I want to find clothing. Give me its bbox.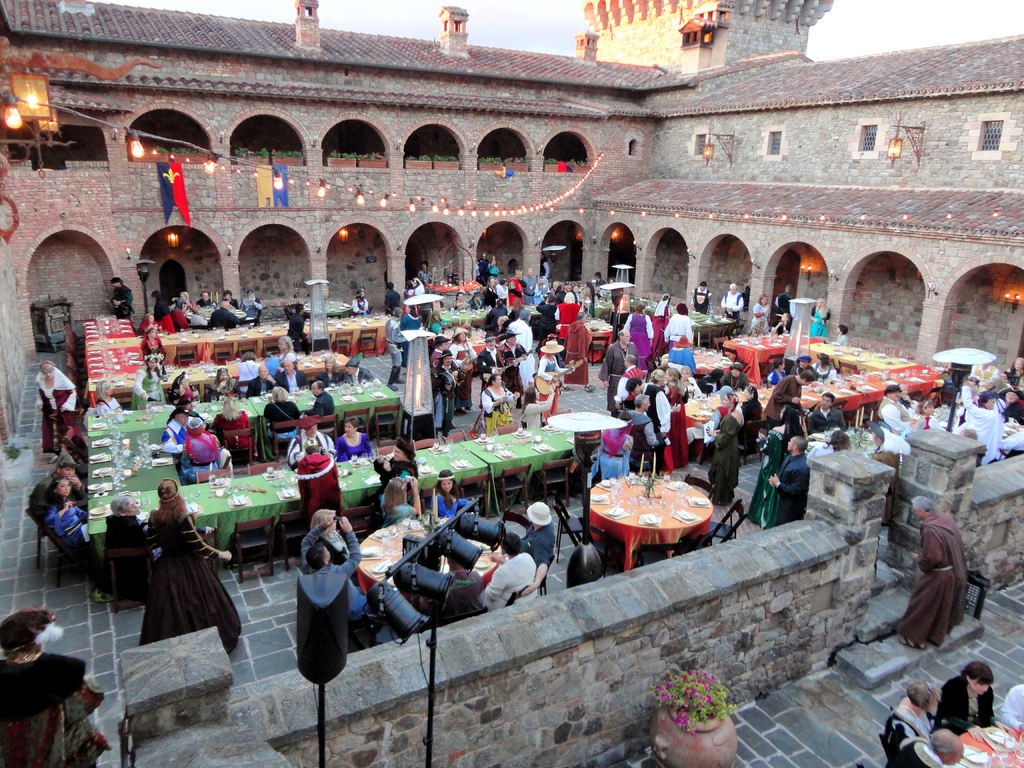
box(766, 300, 787, 333).
